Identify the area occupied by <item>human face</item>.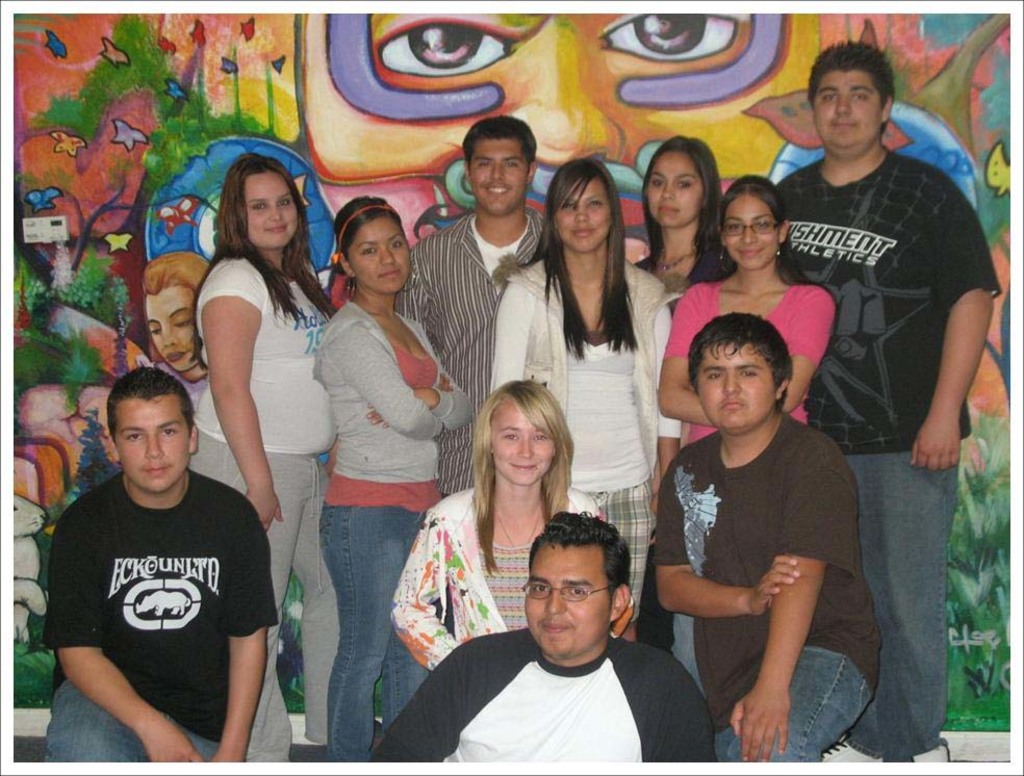
Area: {"left": 487, "top": 393, "right": 555, "bottom": 483}.
